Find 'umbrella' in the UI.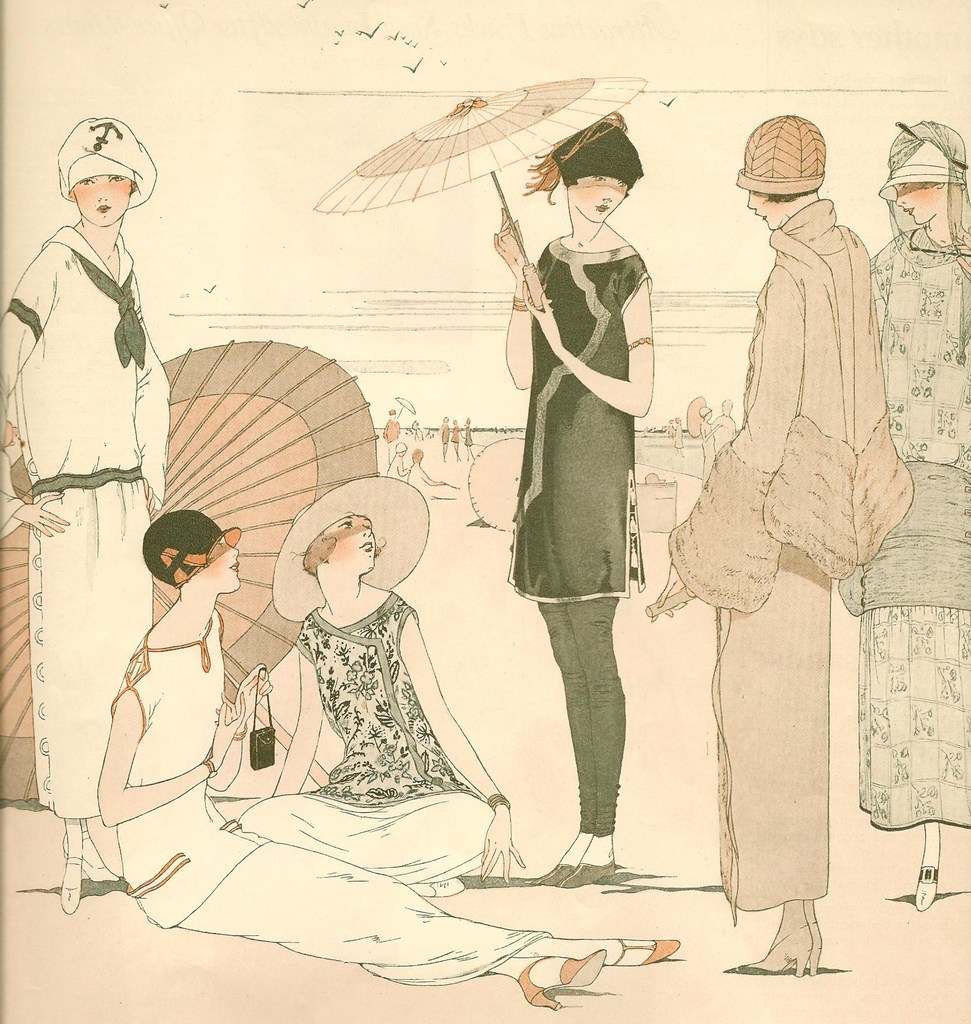
UI element at x1=316 y1=82 x2=648 y2=311.
